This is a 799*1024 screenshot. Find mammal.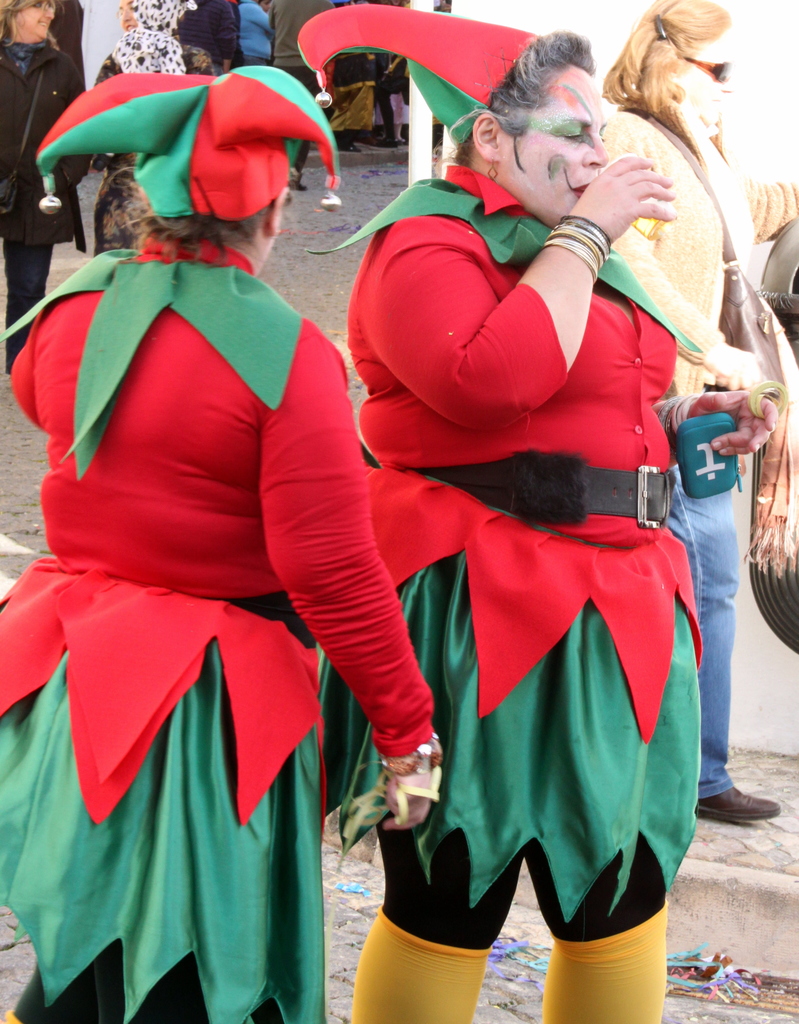
Bounding box: (left=0, top=60, right=417, bottom=997).
